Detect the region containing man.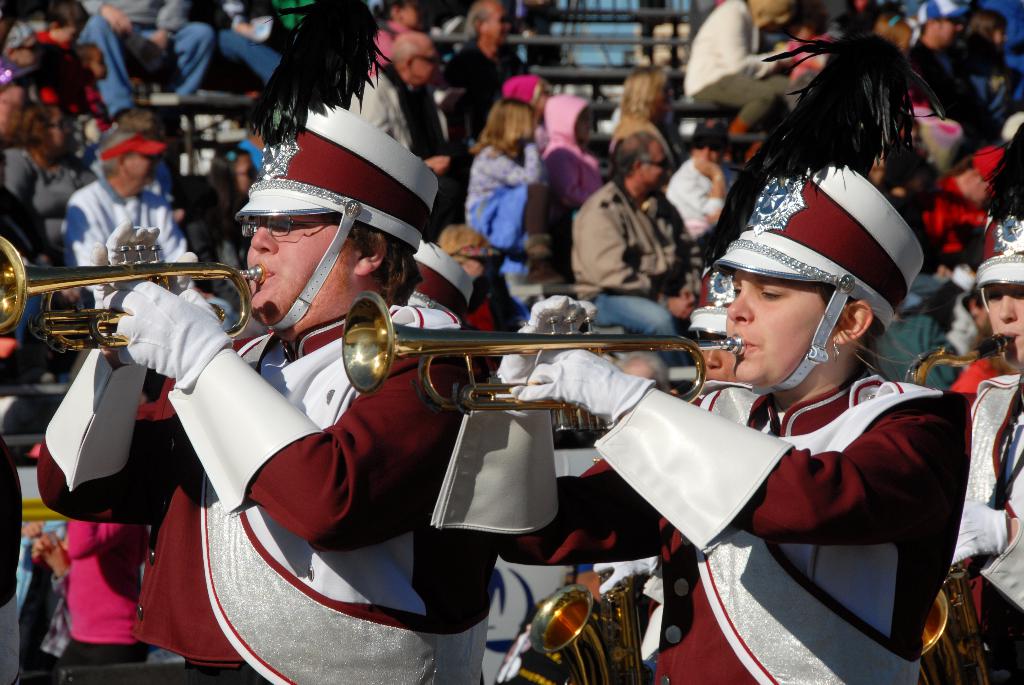
box(572, 124, 705, 310).
